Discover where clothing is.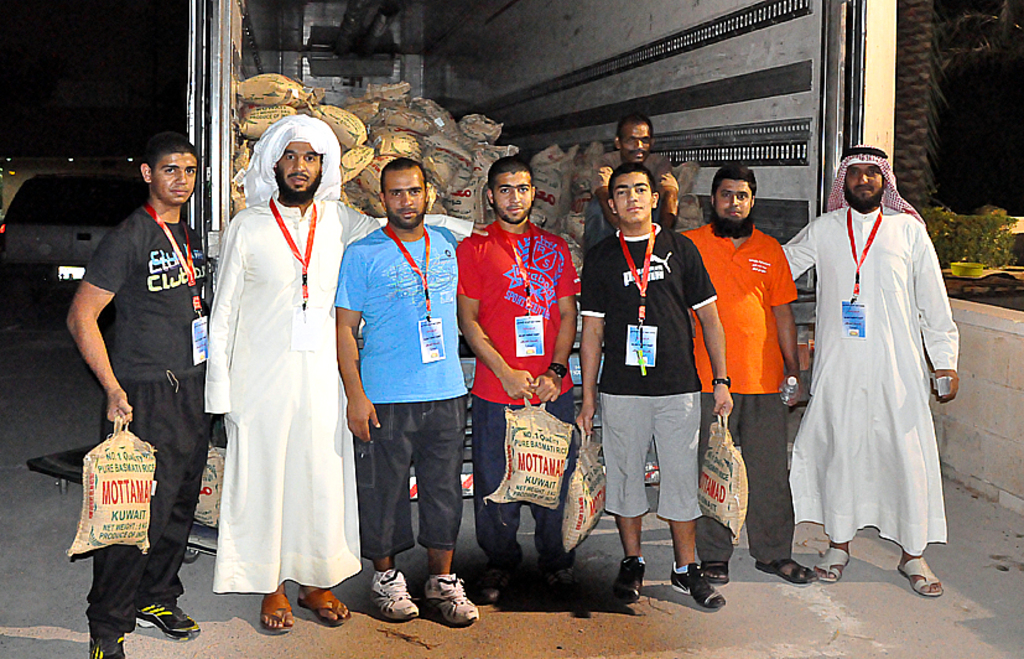
Discovered at 570 213 718 519.
